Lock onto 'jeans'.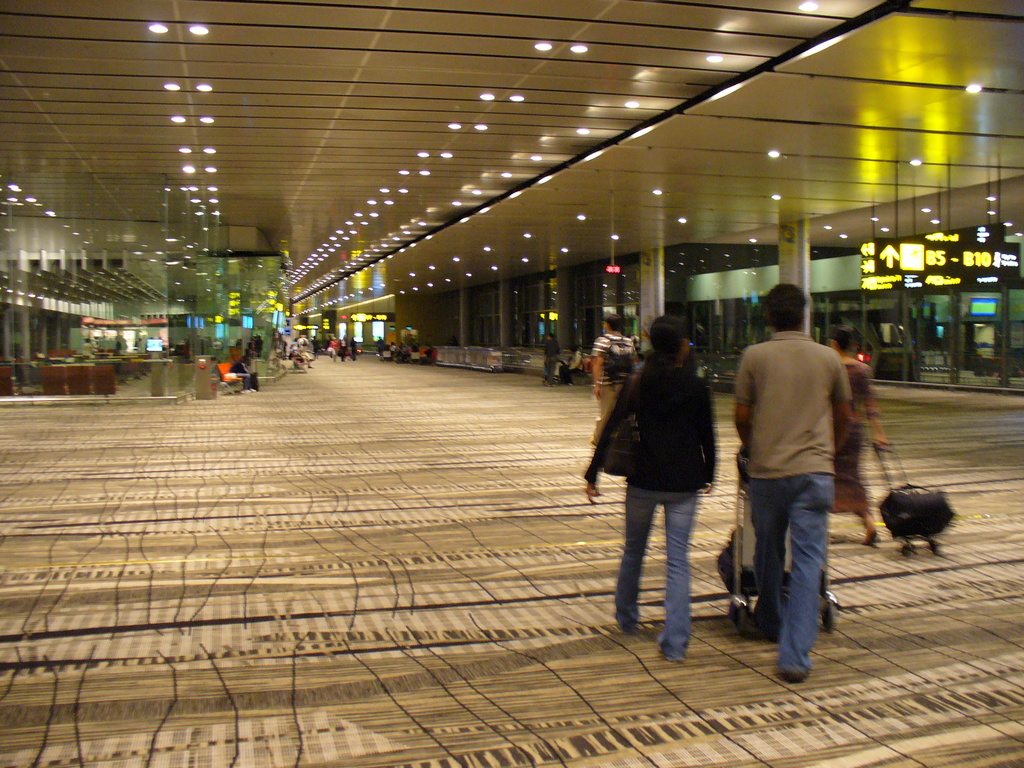
Locked: (739, 476, 854, 694).
